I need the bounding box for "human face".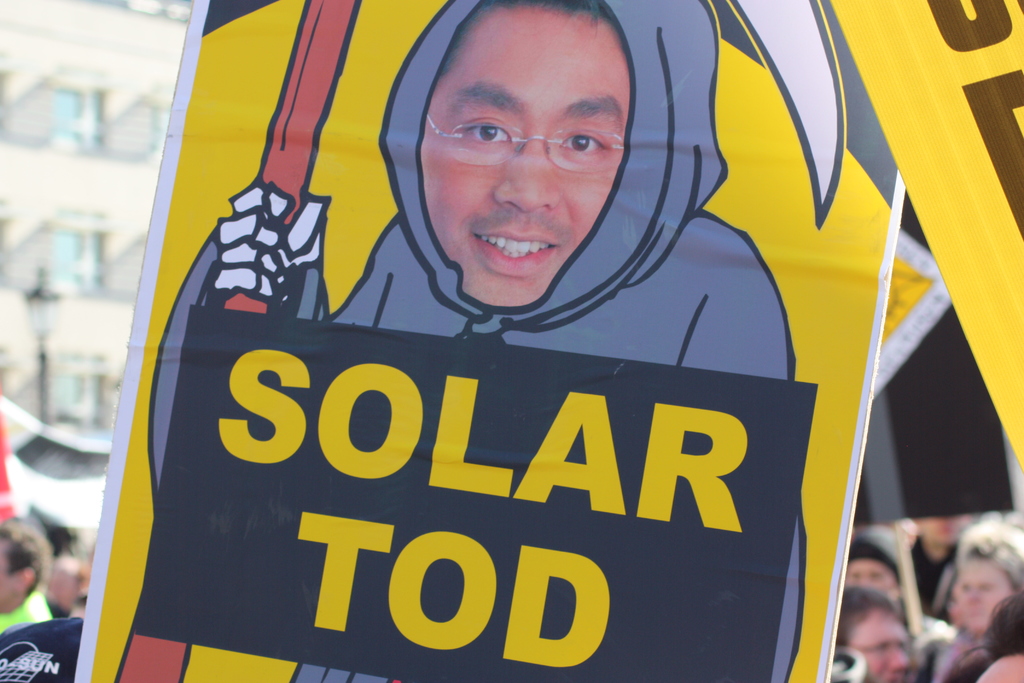
Here it is: <box>414,9,621,305</box>.
